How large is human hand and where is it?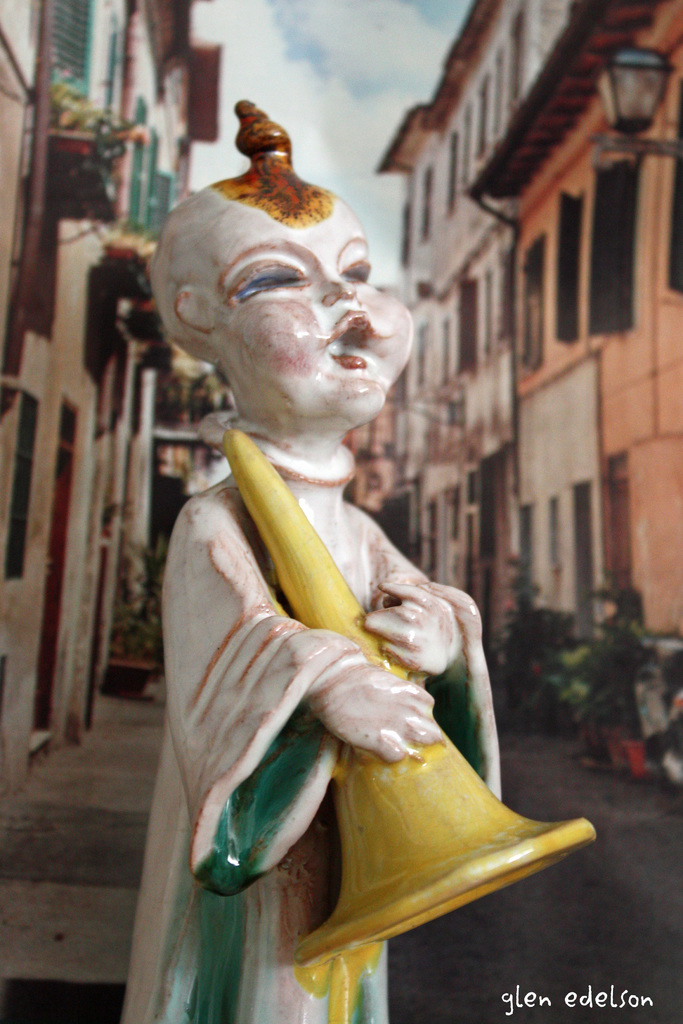
Bounding box: {"x1": 360, "y1": 580, "x2": 499, "y2": 698}.
